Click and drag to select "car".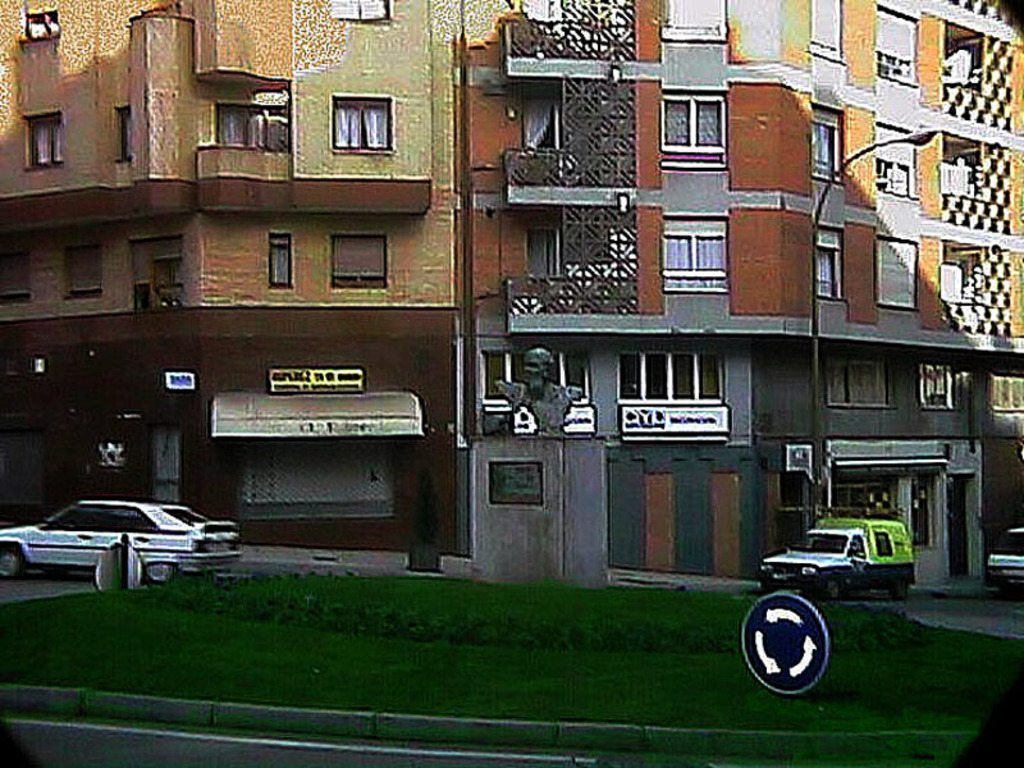
Selection: <box>987,521,1023,596</box>.
